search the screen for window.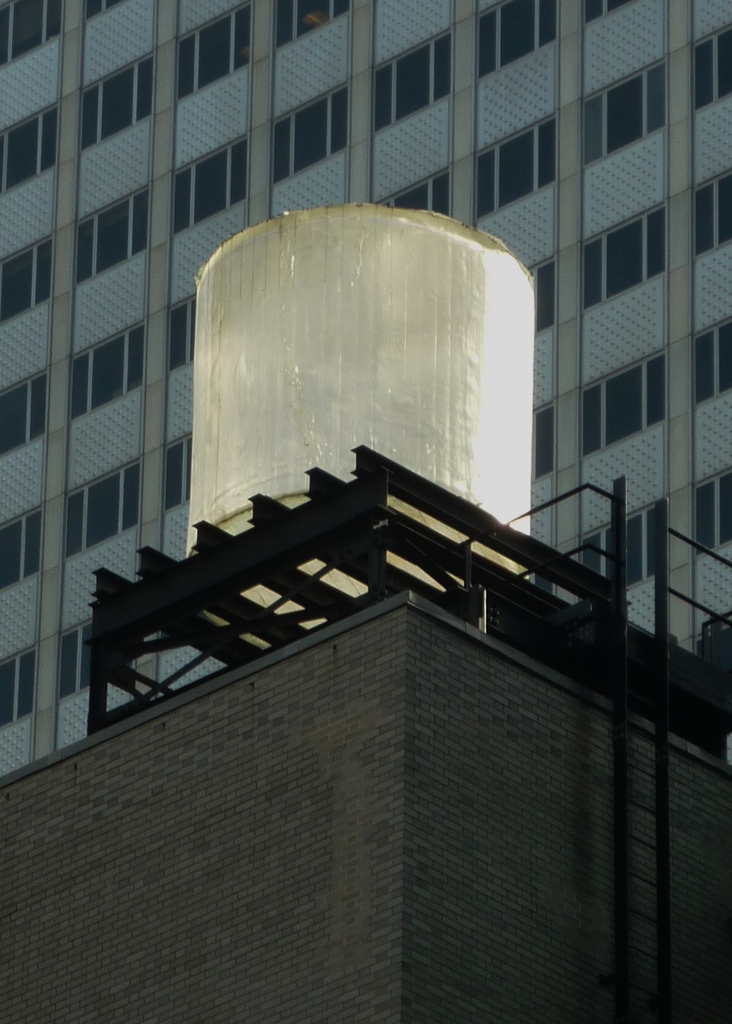
Found at locate(0, 644, 33, 726).
